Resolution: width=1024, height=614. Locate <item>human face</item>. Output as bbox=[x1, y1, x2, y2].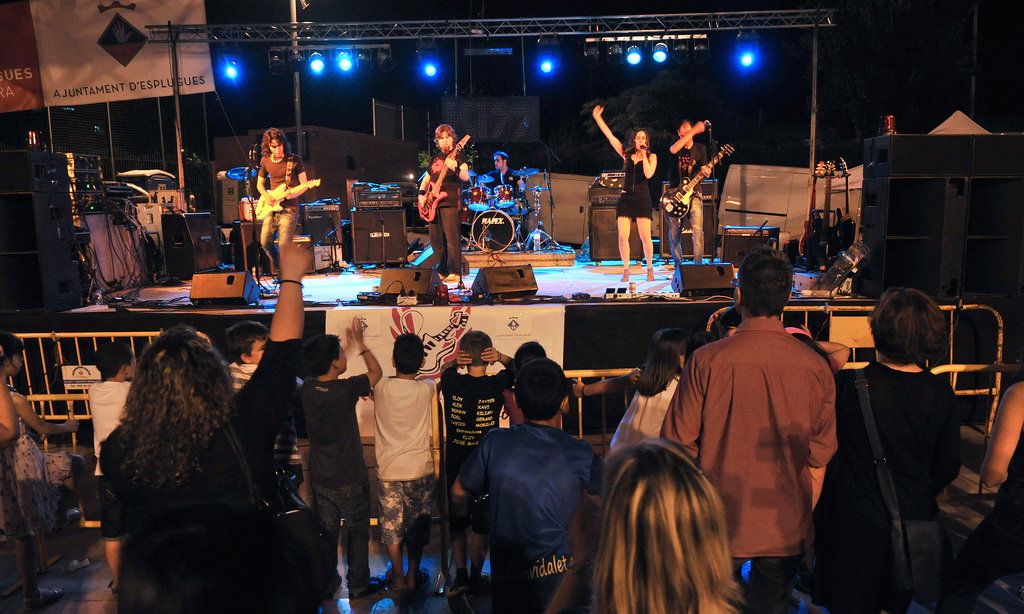
bbox=[493, 154, 504, 171].
